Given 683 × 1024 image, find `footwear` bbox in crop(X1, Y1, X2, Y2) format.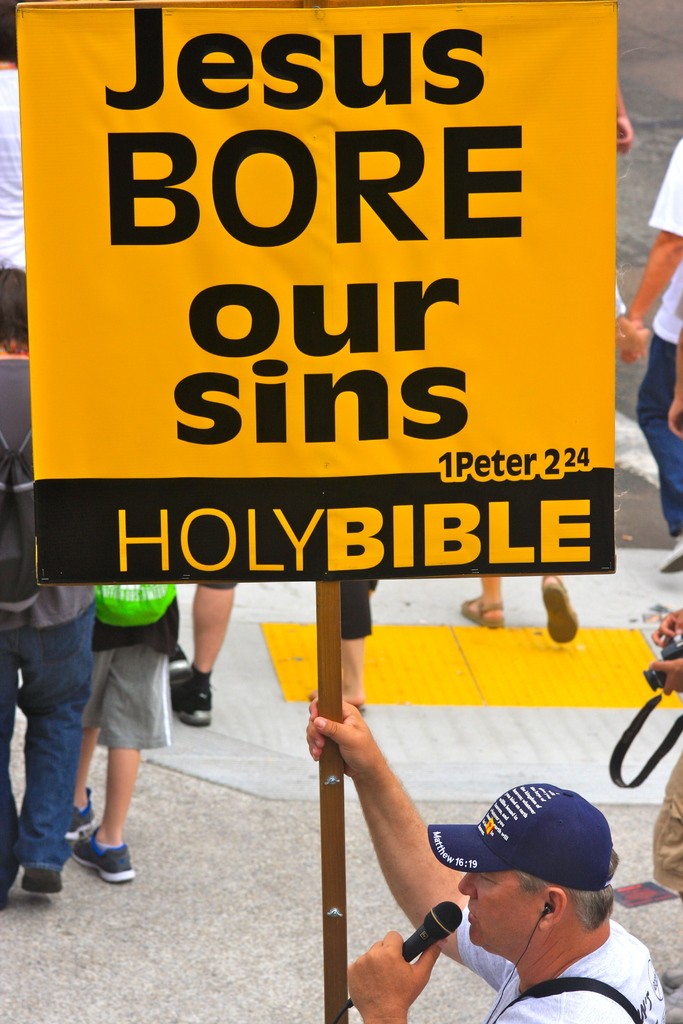
crop(170, 664, 216, 731).
